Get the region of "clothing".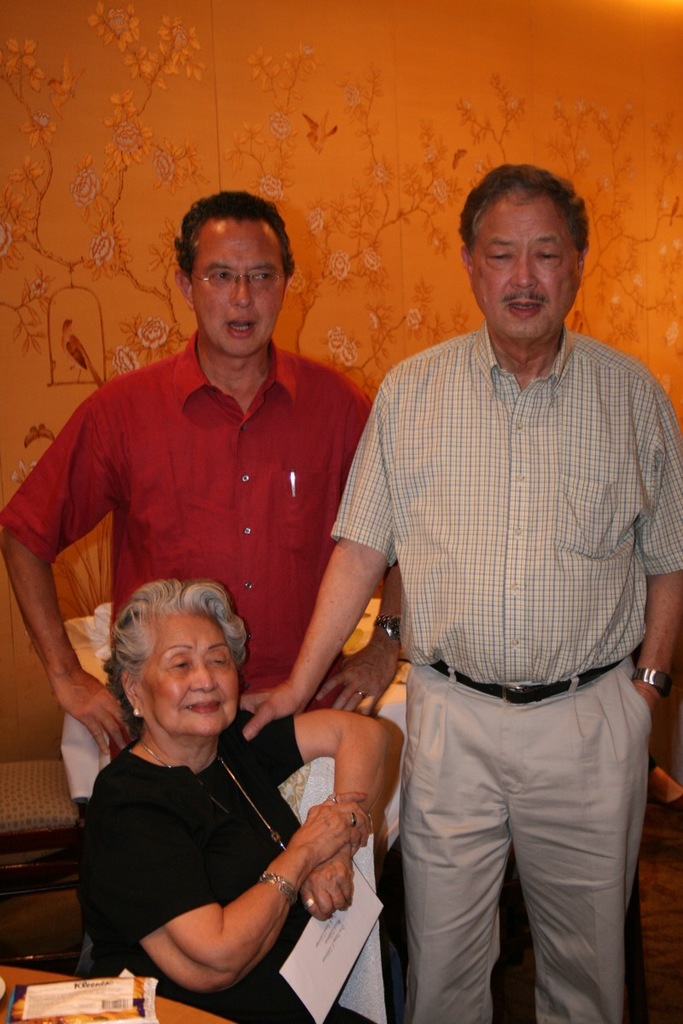
(left=79, top=709, right=320, bottom=1023).
